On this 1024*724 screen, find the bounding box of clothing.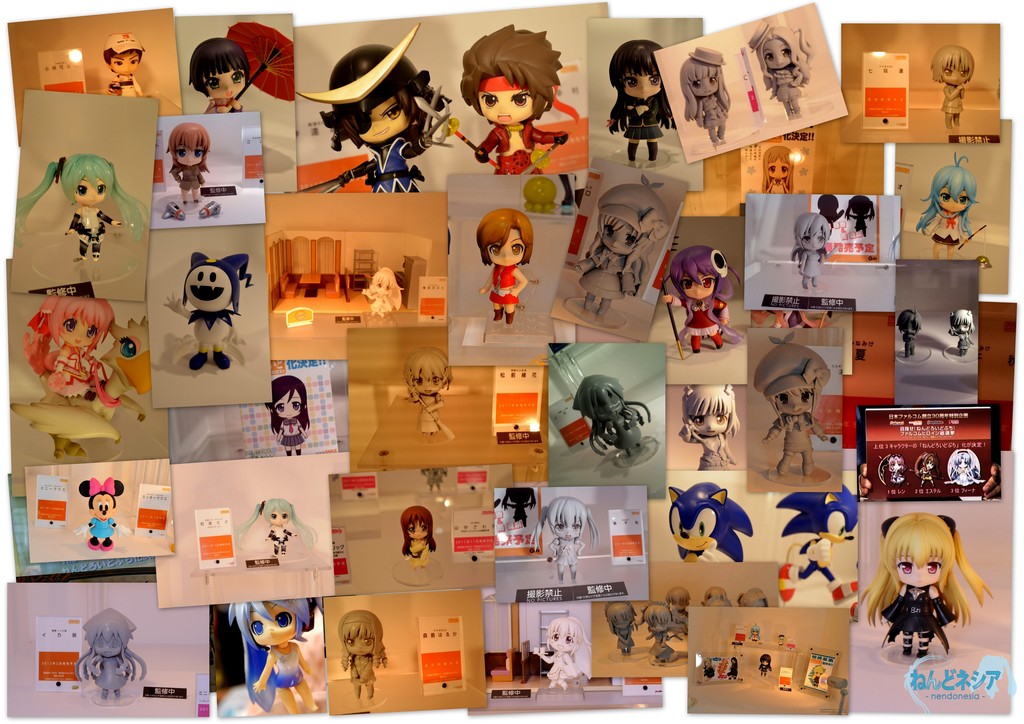
Bounding box: <box>269,525,292,552</box>.
